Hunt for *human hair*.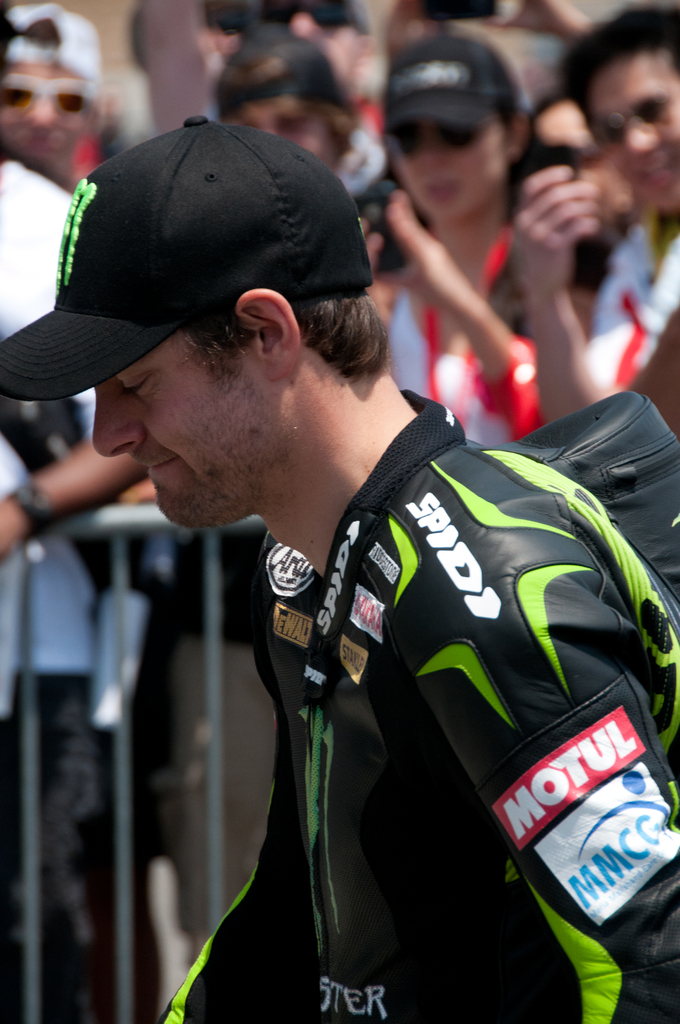
Hunted down at [x1=179, y1=324, x2=388, y2=383].
